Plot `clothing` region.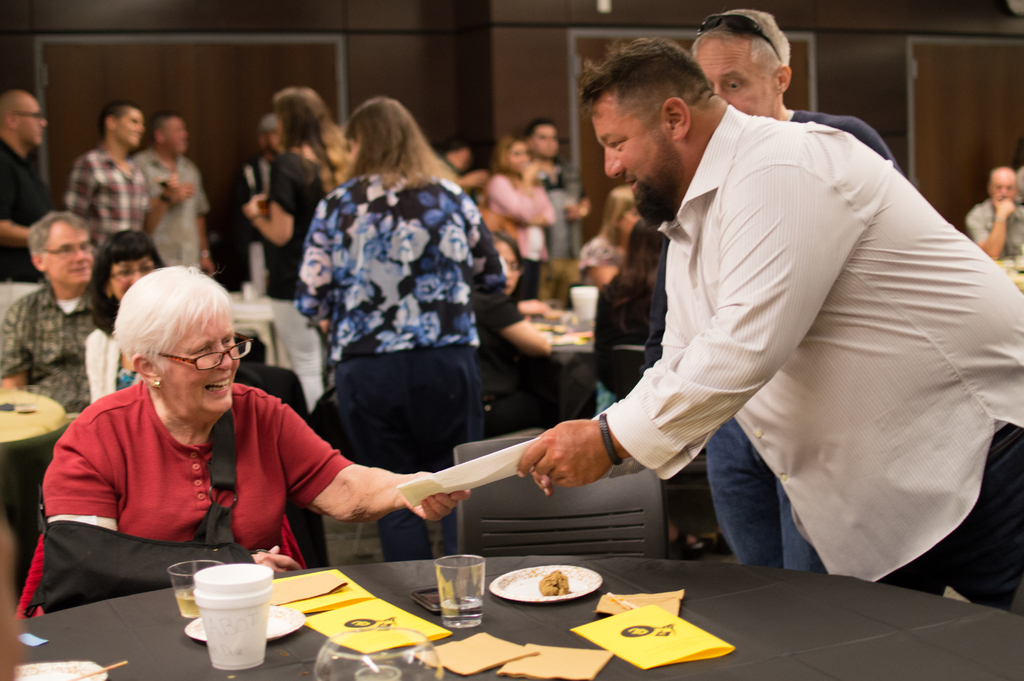
Plotted at Rect(289, 167, 507, 563).
